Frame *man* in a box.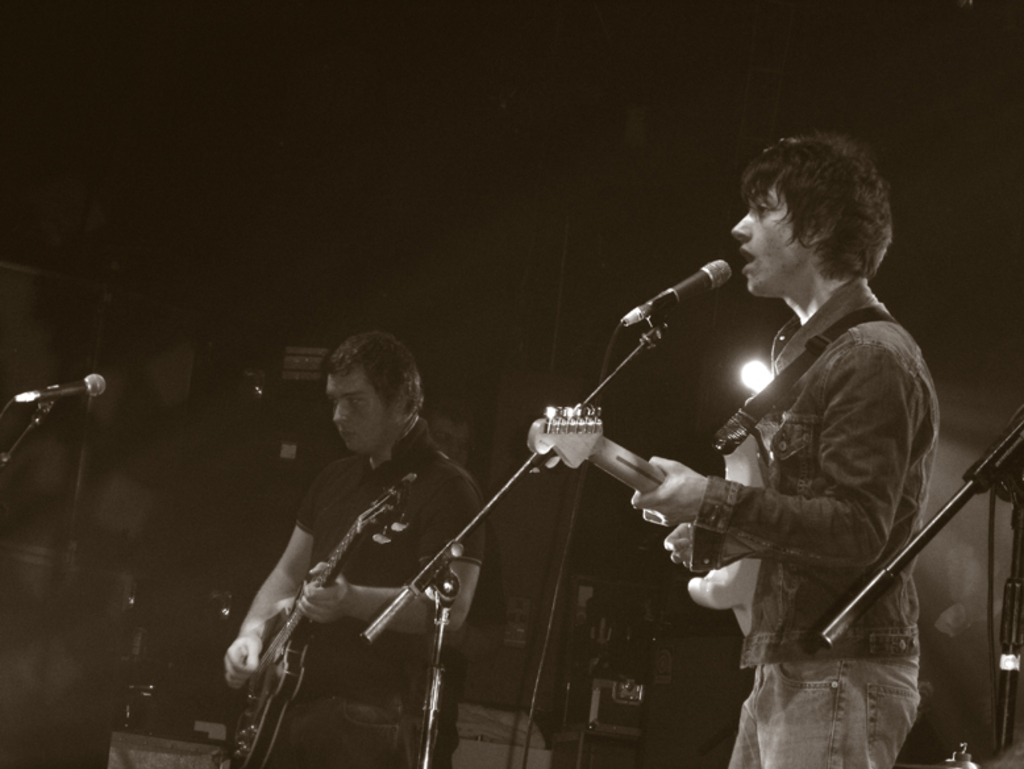
[628, 124, 942, 768].
